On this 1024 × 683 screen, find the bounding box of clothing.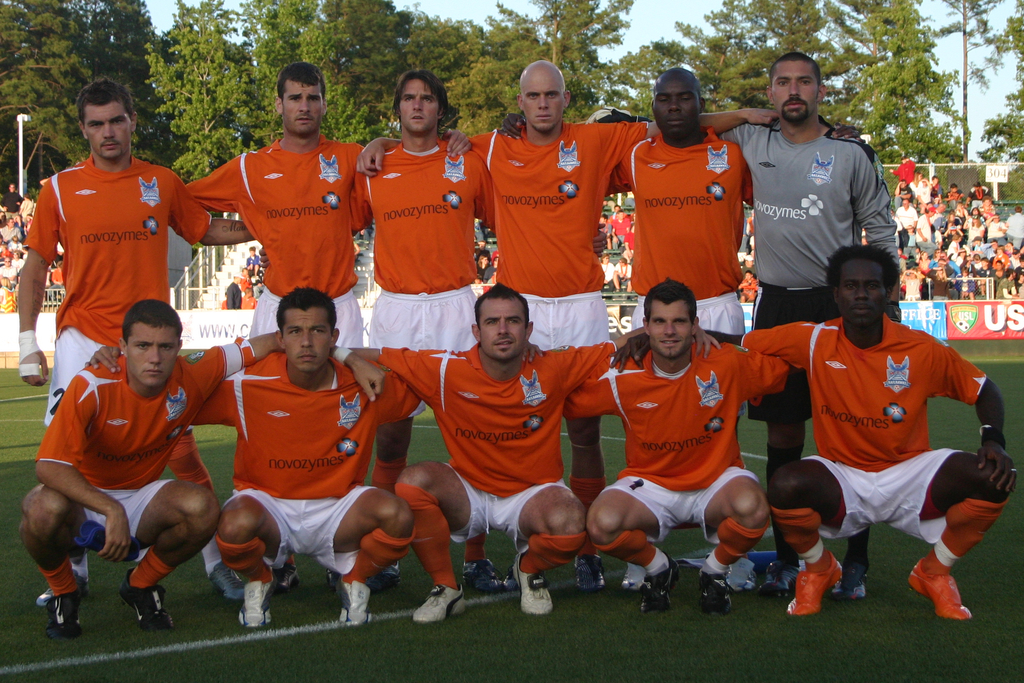
Bounding box: region(610, 119, 753, 423).
